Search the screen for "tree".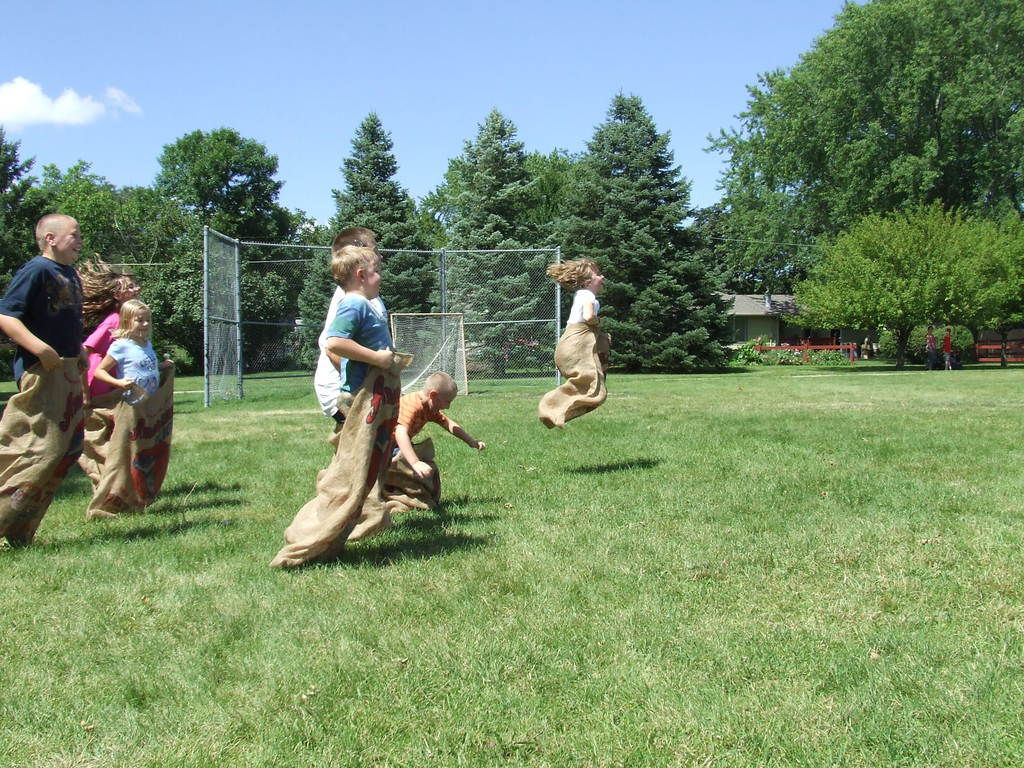
Found at {"x1": 701, "y1": 17, "x2": 1009, "y2": 382}.
